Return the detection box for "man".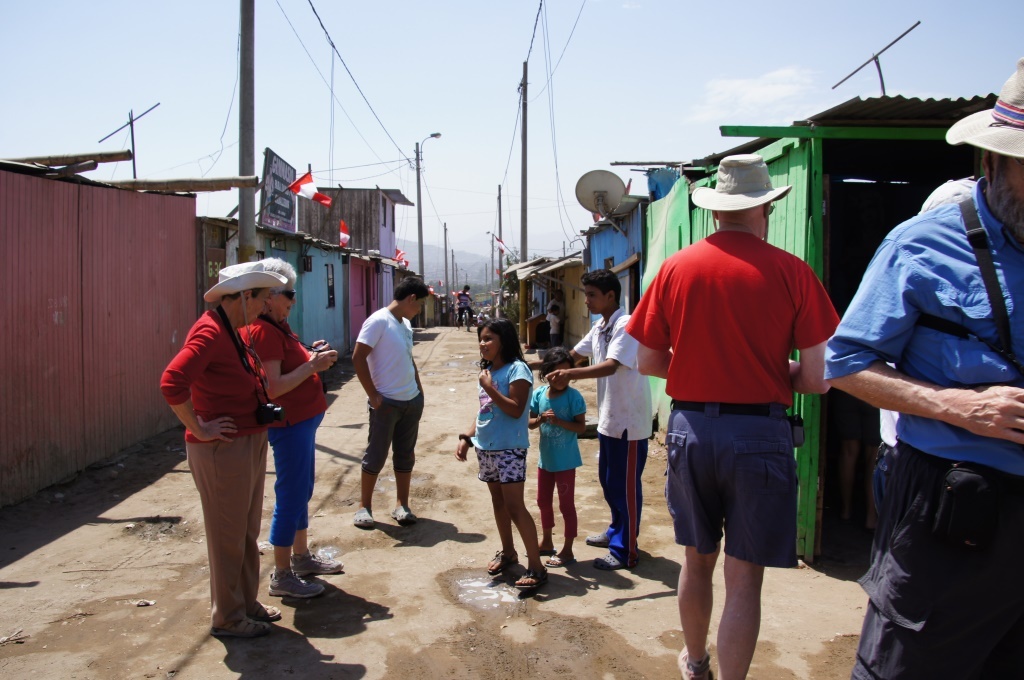
[825,58,1023,678].
